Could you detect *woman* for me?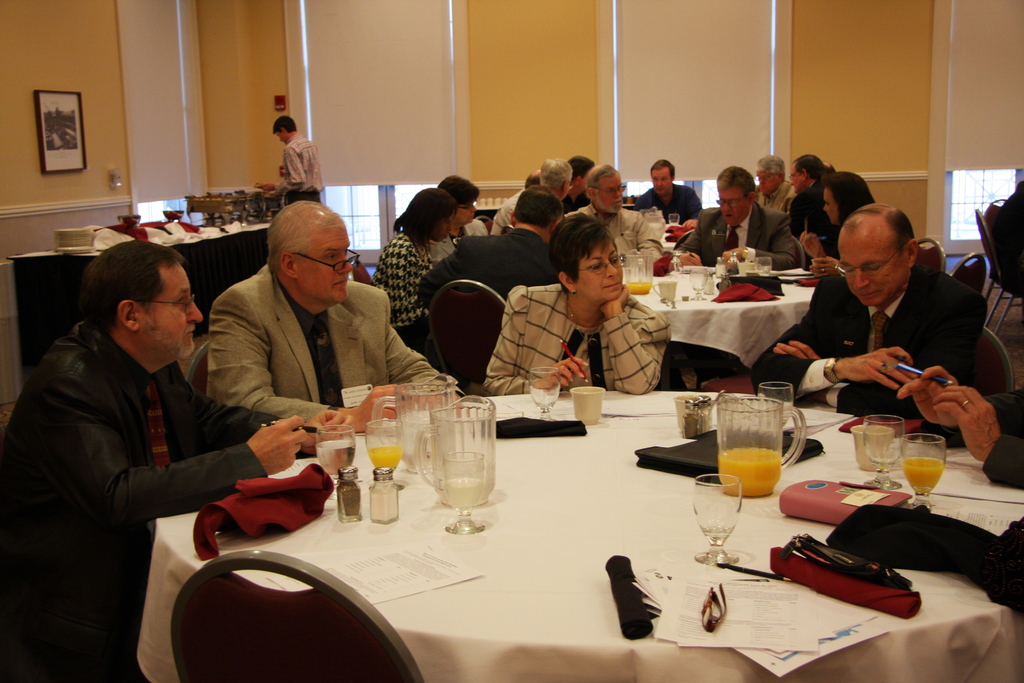
Detection result: locate(387, 191, 452, 328).
